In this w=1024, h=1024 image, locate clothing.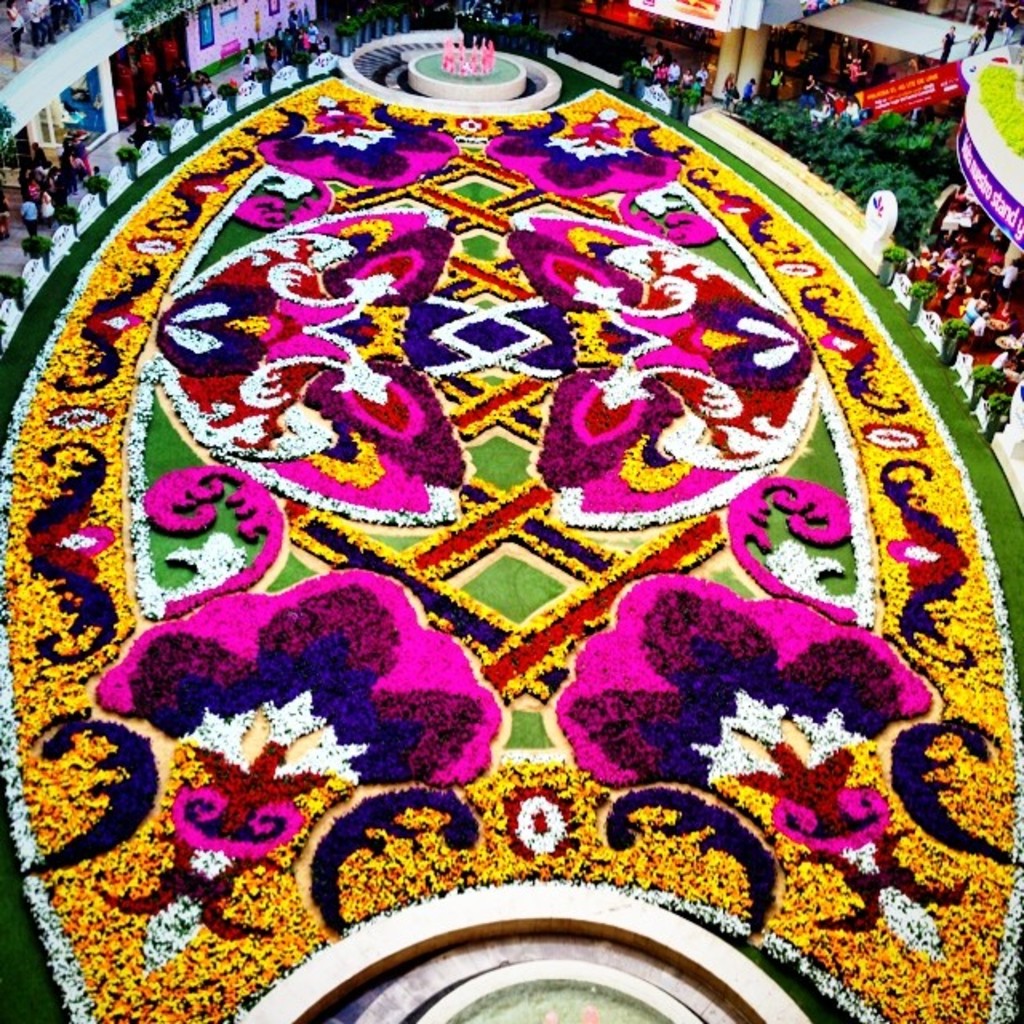
Bounding box: [x1=741, y1=85, x2=754, y2=102].
